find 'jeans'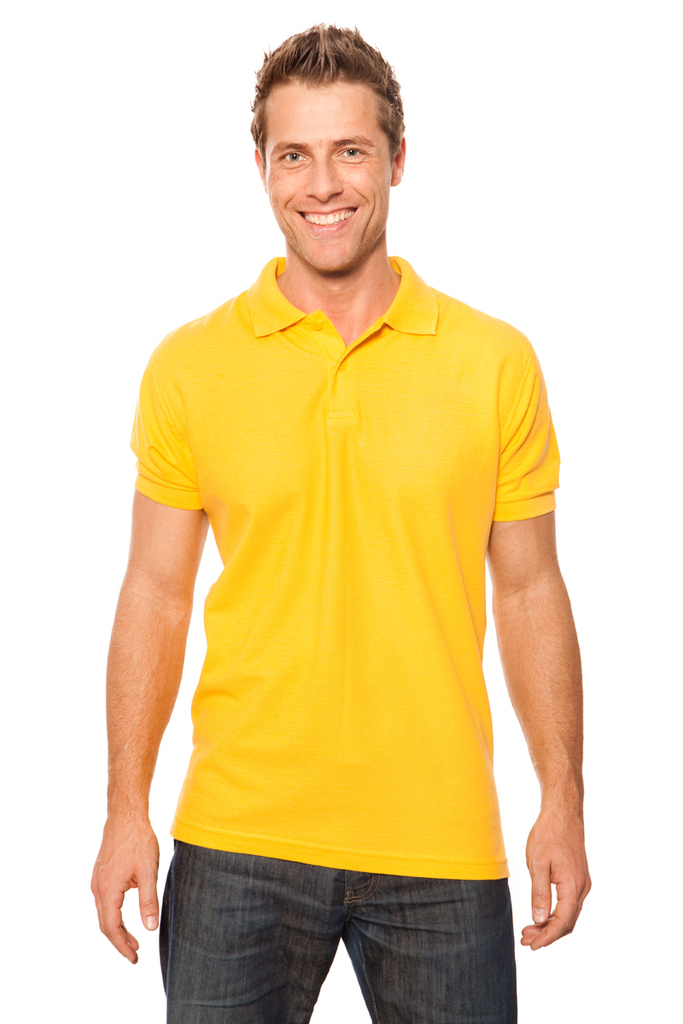
[x1=137, y1=842, x2=548, y2=1023]
